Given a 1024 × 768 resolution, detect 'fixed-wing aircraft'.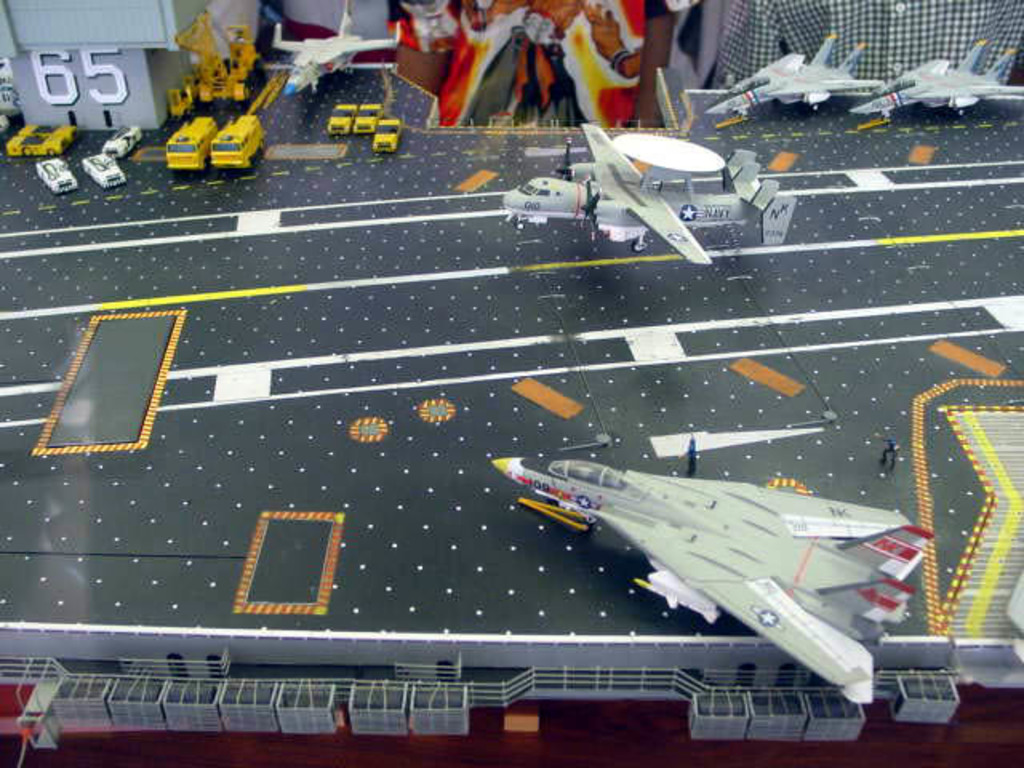
<box>850,38,1022,117</box>.
